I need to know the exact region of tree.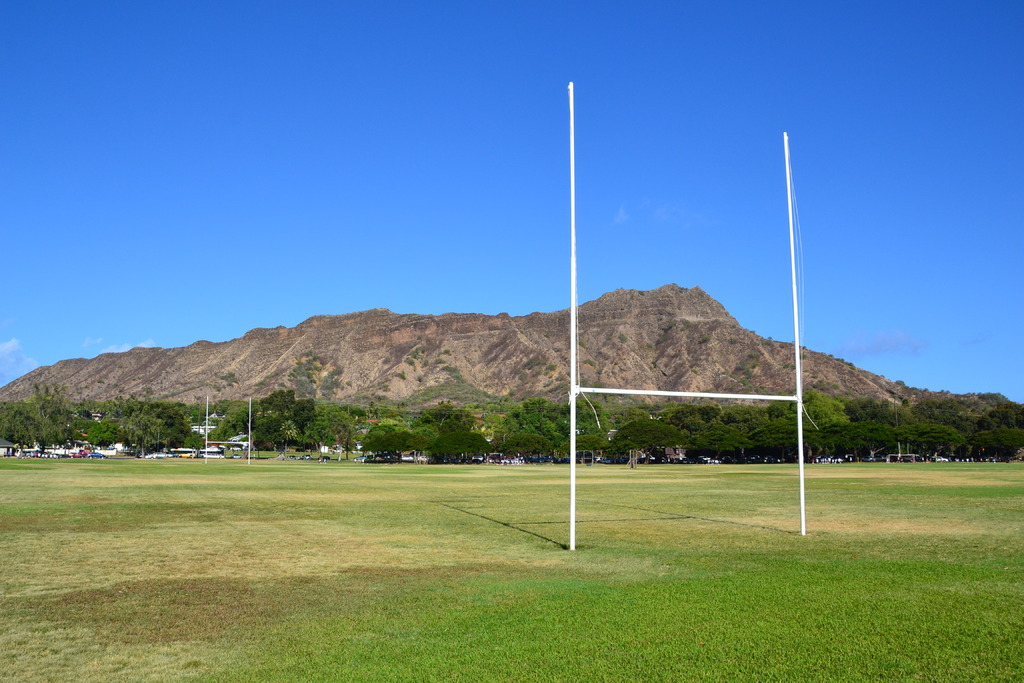
Region: [x1=564, y1=397, x2=607, y2=436].
